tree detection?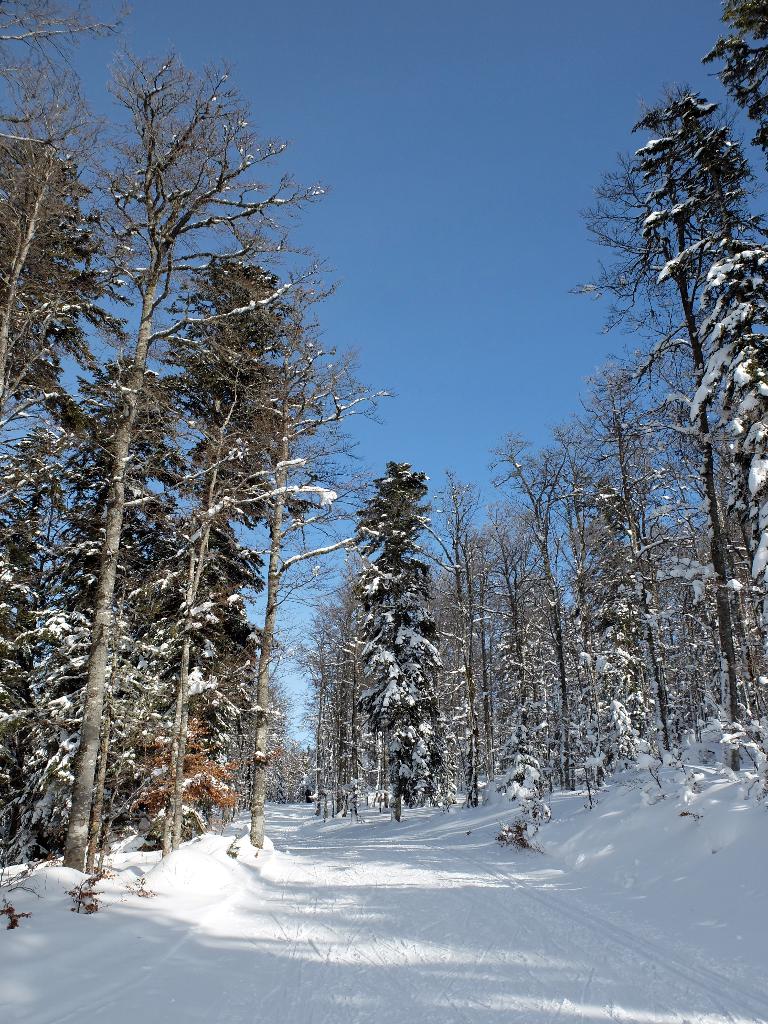
<box>107,189,352,889</box>
